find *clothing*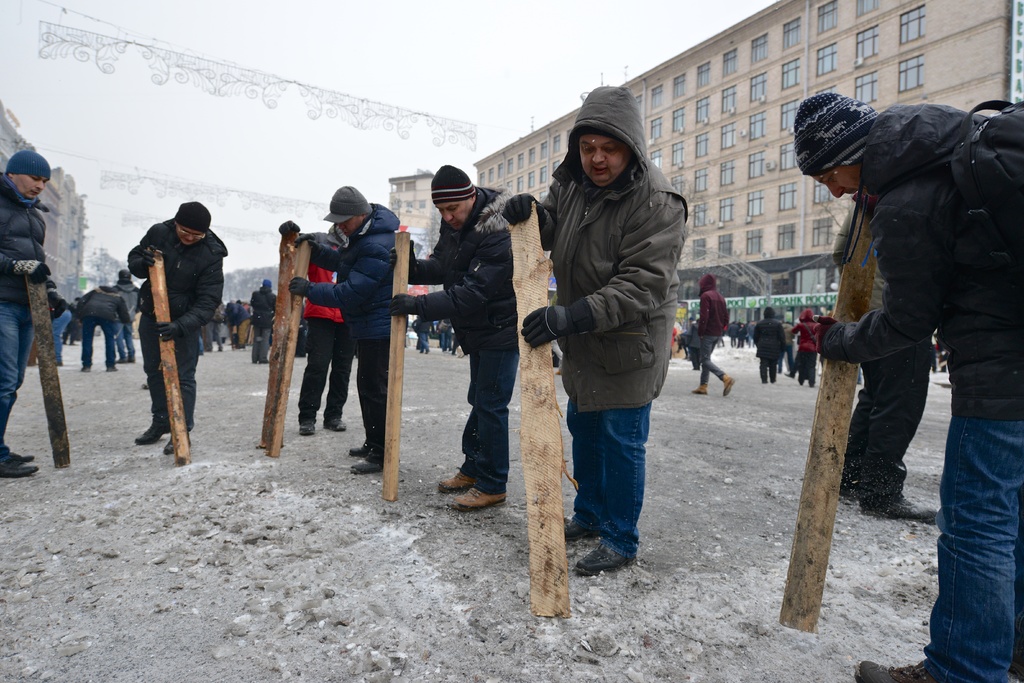
517/78/680/538
